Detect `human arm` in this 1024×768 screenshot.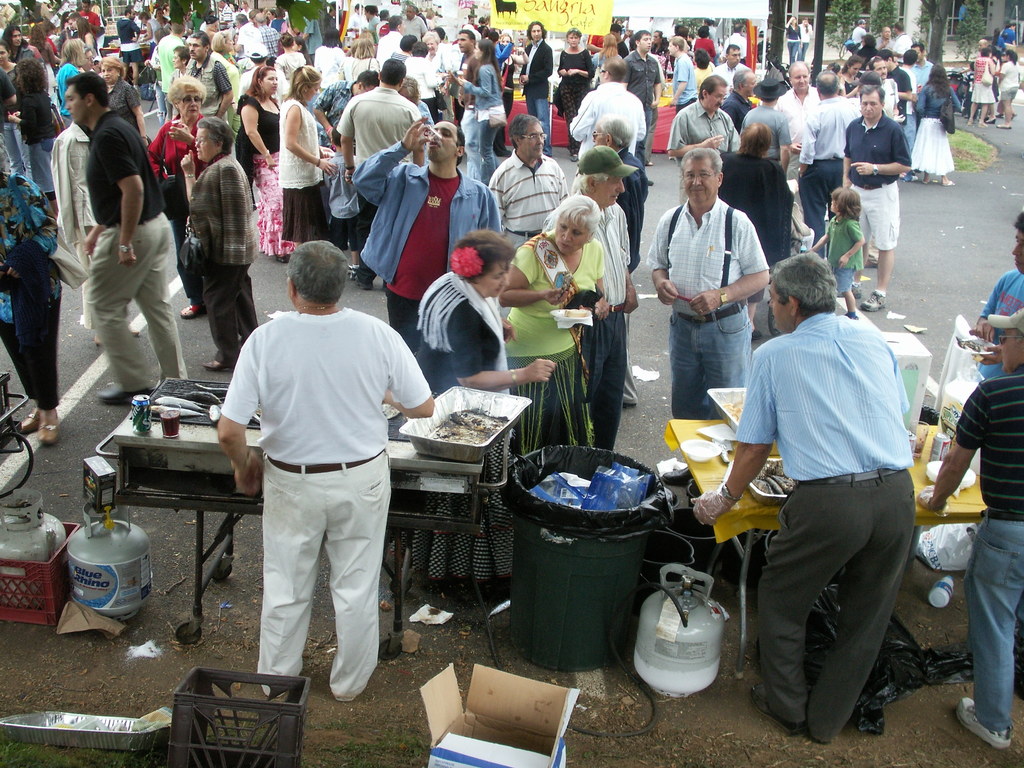
Detection: x1=451 y1=66 x2=495 y2=100.
